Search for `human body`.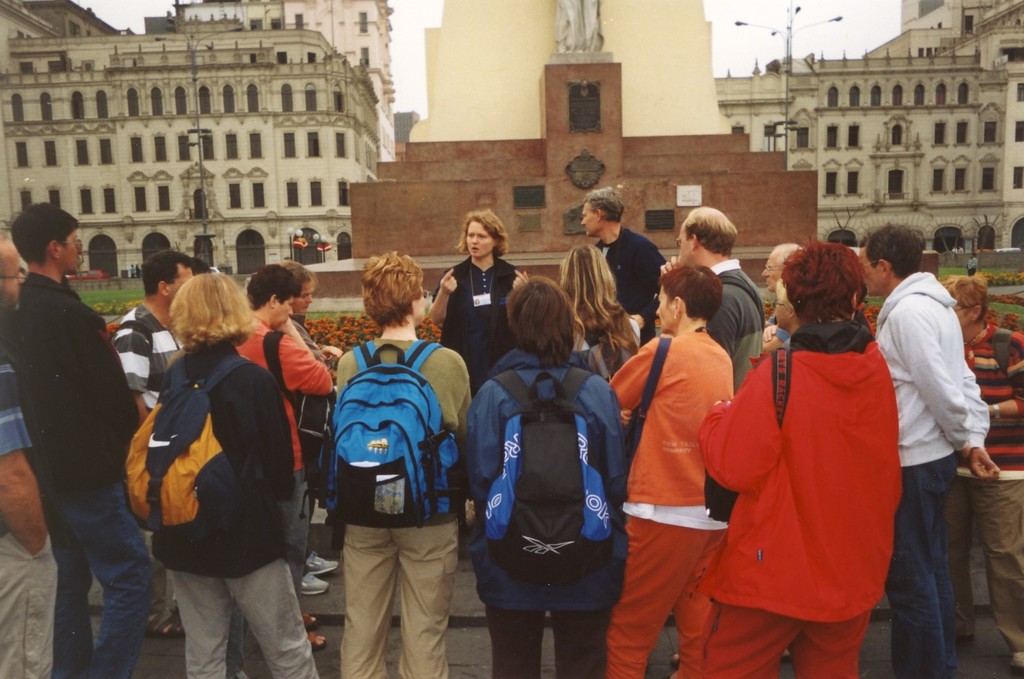
Found at locate(578, 186, 666, 341).
